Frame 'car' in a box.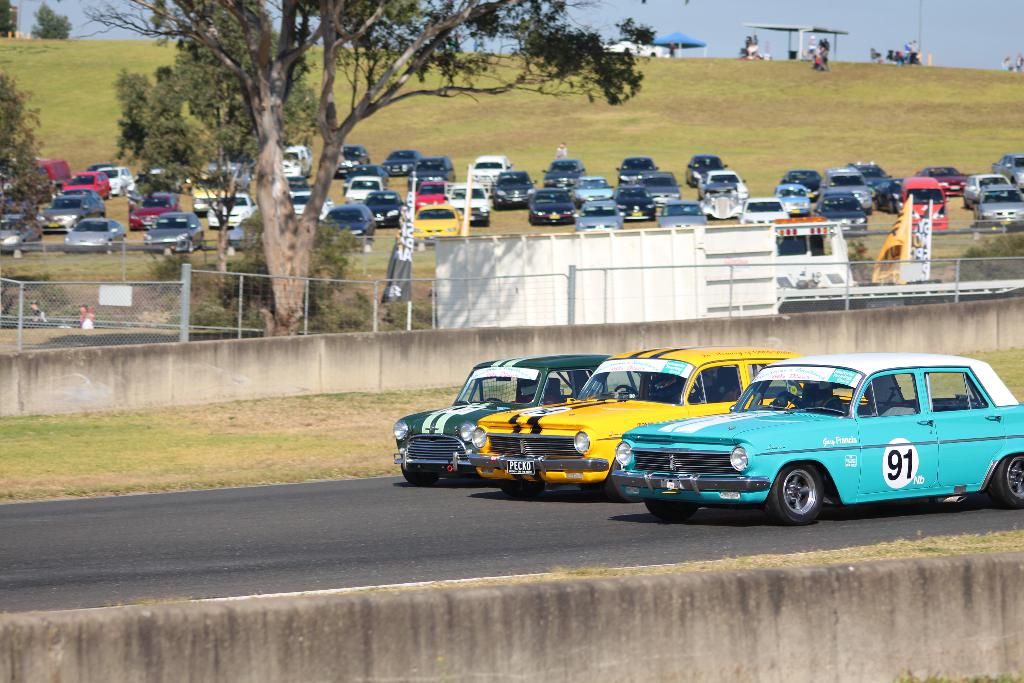
BBox(684, 152, 727, 186).
